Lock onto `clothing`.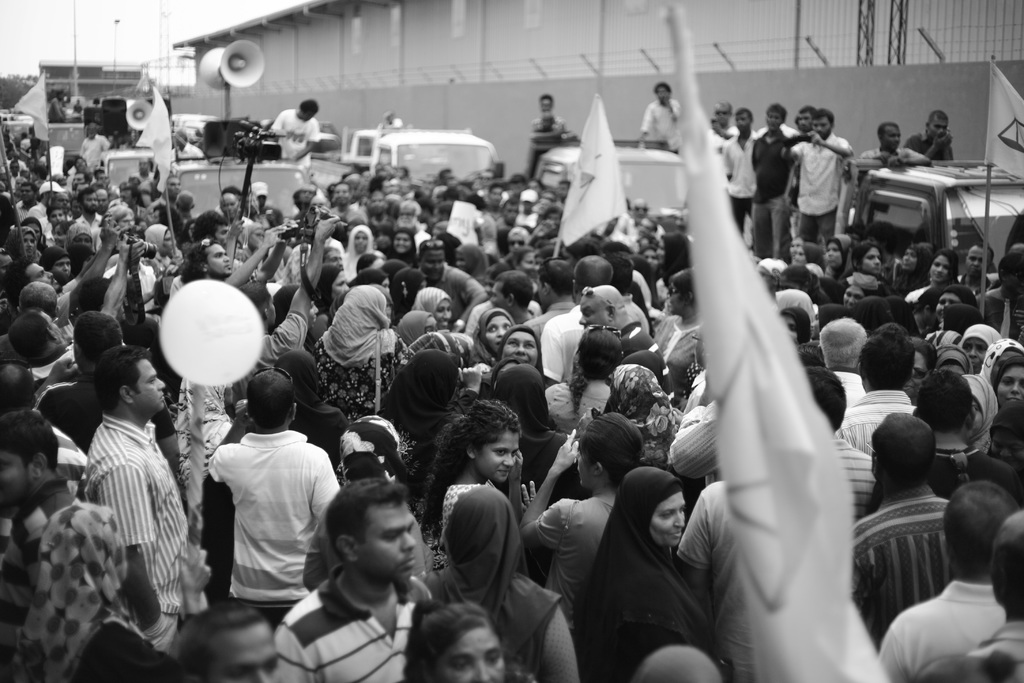
Locked: [862,145,922,160].
